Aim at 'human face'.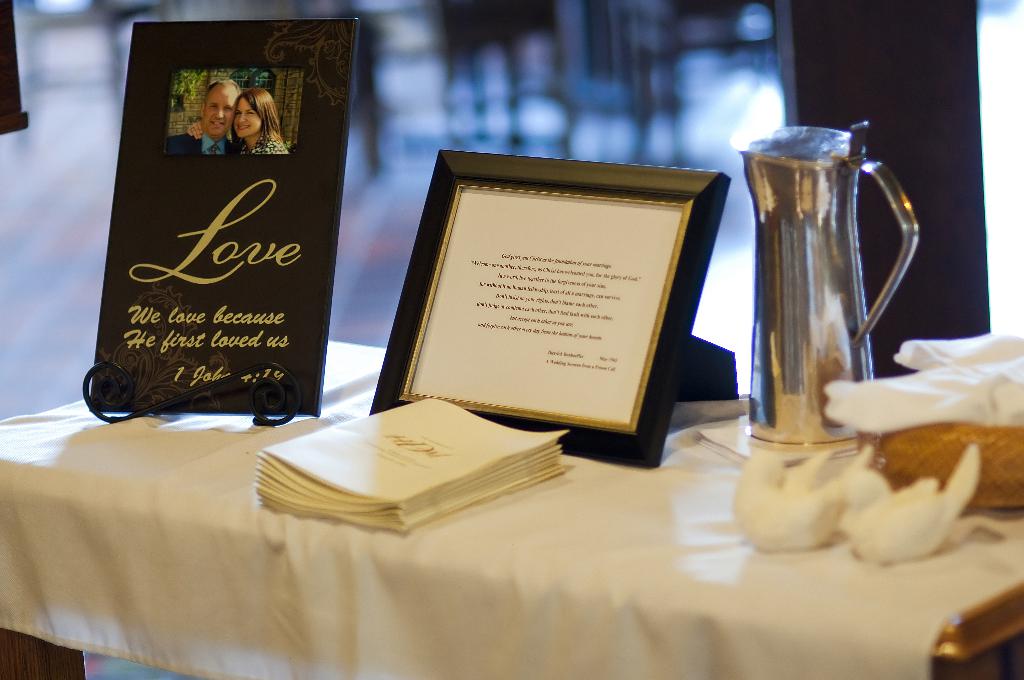
Aimed at x1=236 y1=100 x2=263 y2=136.
